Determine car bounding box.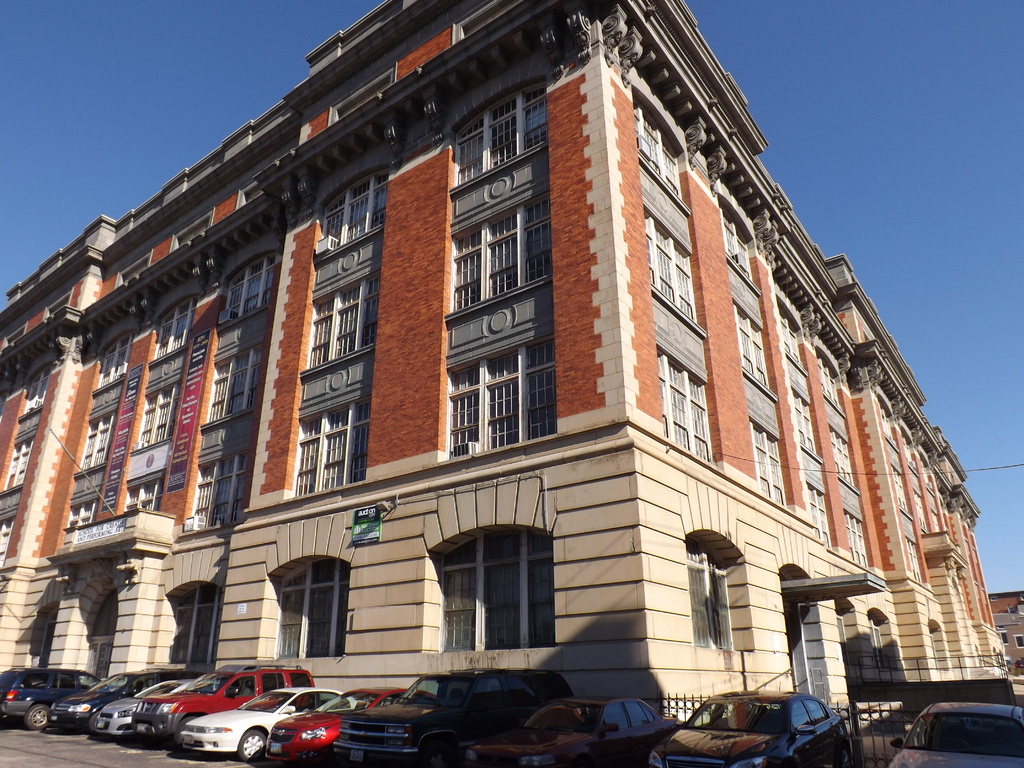
Determined: x1=646, y1=689, x2=851, y2=767.
